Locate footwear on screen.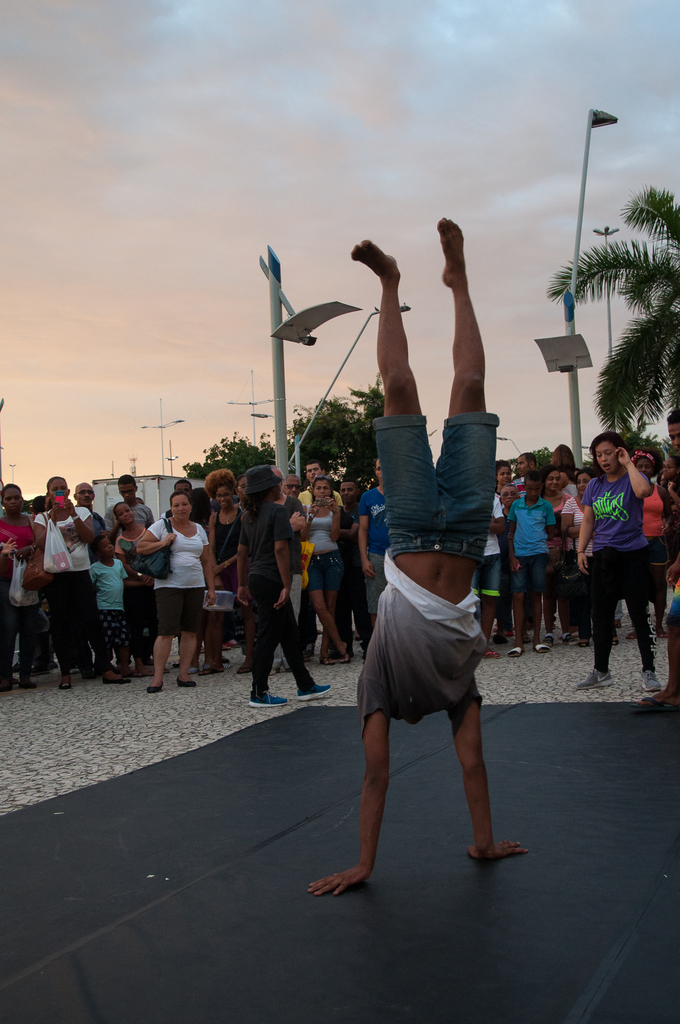
On screen at 540/634/555/643.
